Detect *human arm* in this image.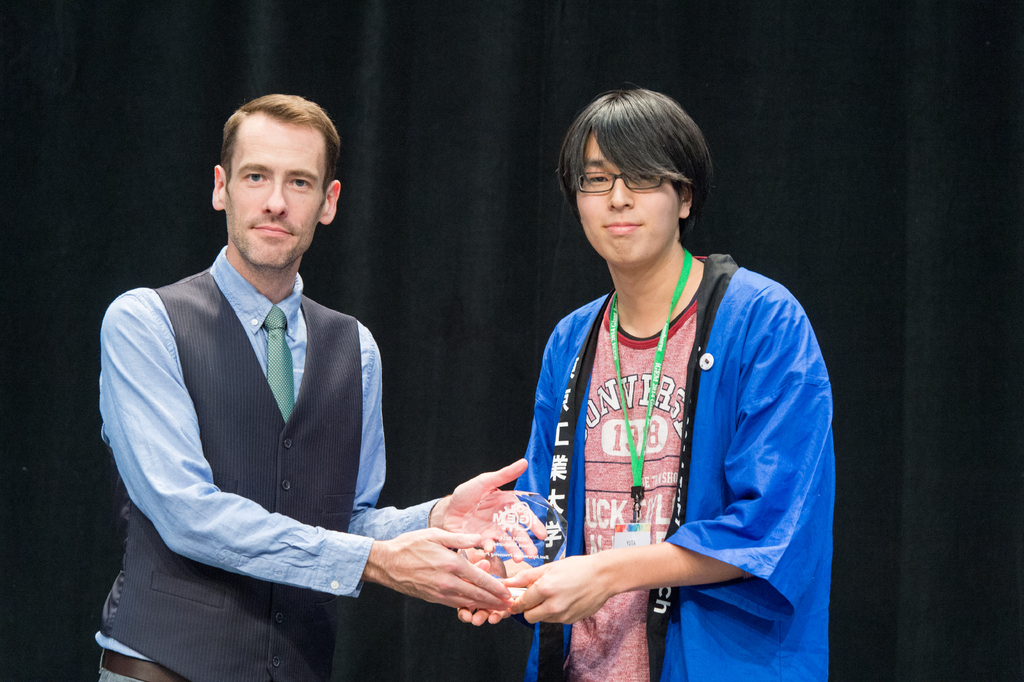
Detection: <box>90,295,518,611</box>.
